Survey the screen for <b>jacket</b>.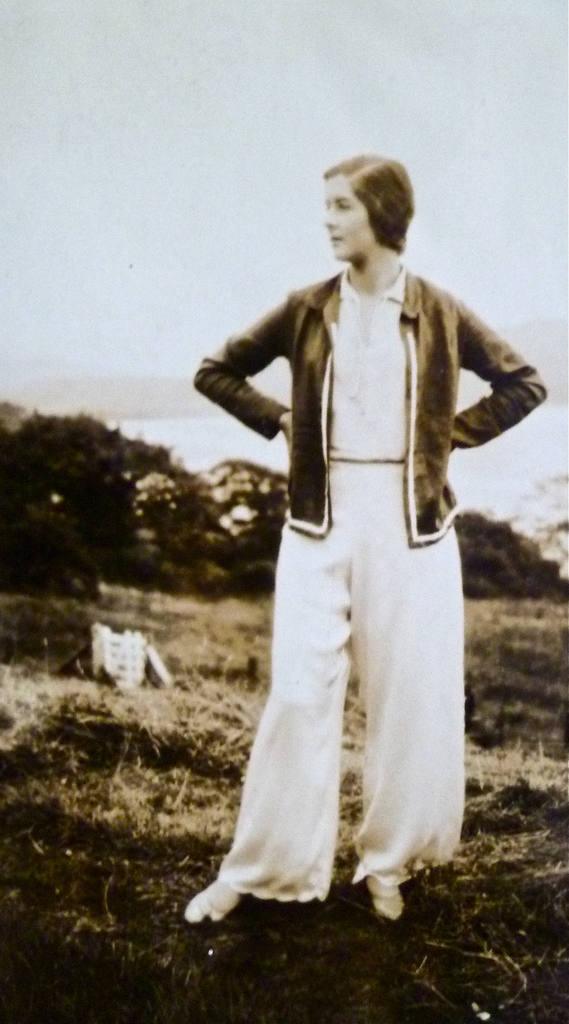
Survey found: <region>194, 268, 548, 543</region>.
